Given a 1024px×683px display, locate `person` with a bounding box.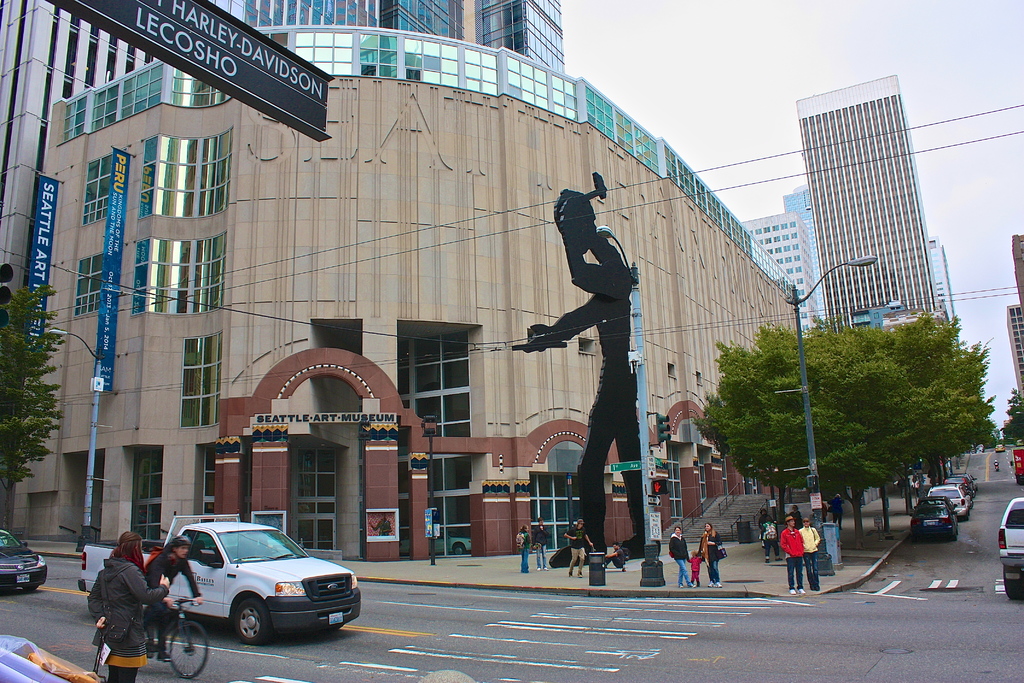
Located: x1=683 y1=548 x2=704 y2=584.
